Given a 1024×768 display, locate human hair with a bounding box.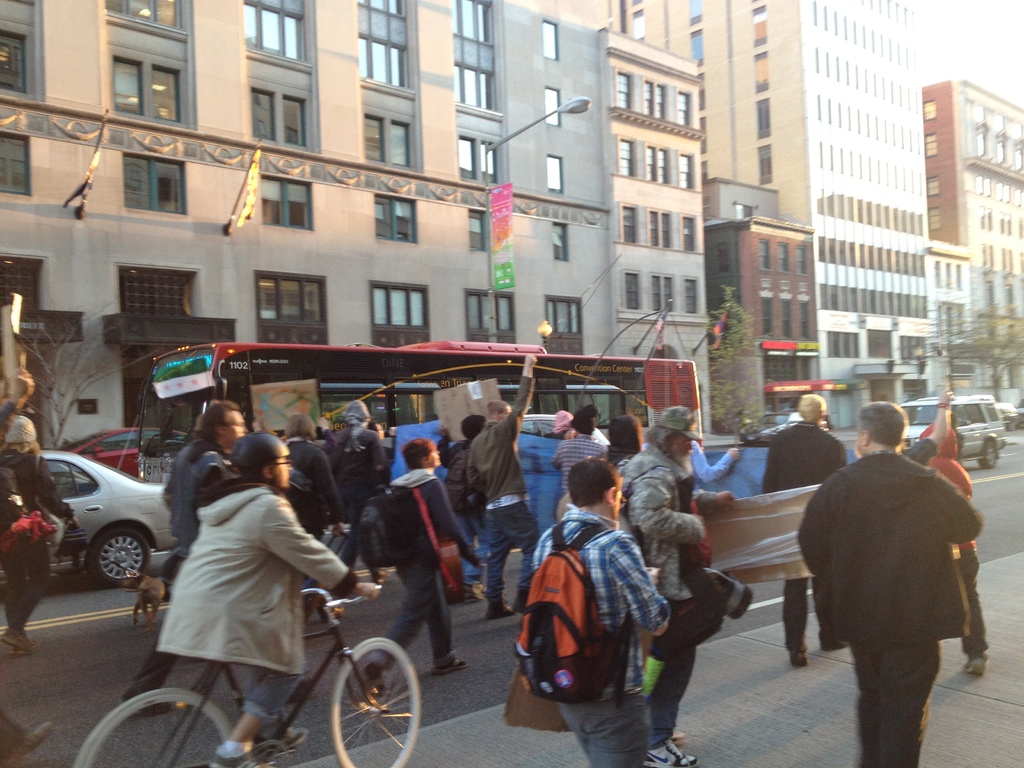
Located: 238:461:263:484.
